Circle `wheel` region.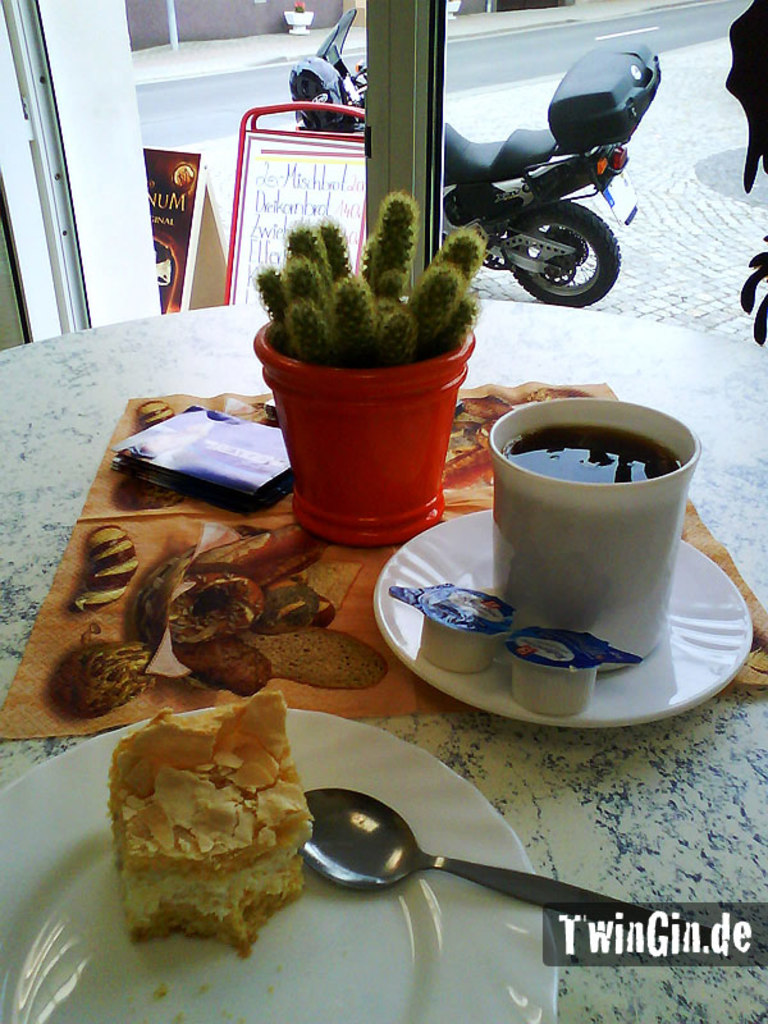
Region: detection(502, 193, 617, 311).
